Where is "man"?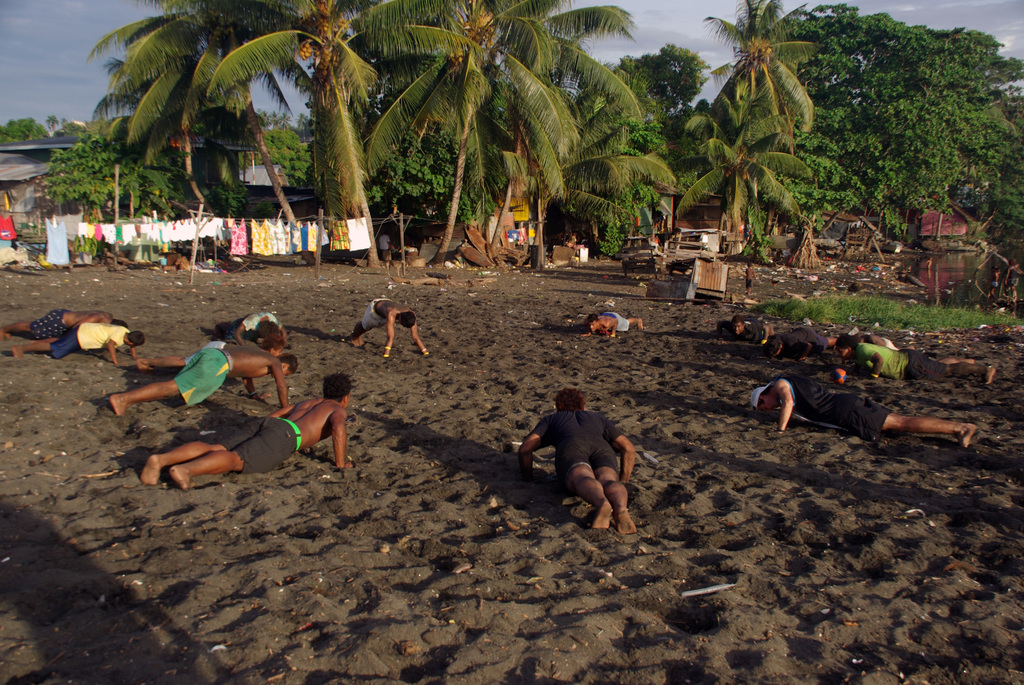
bbox=[237, 309, 283, 352].
